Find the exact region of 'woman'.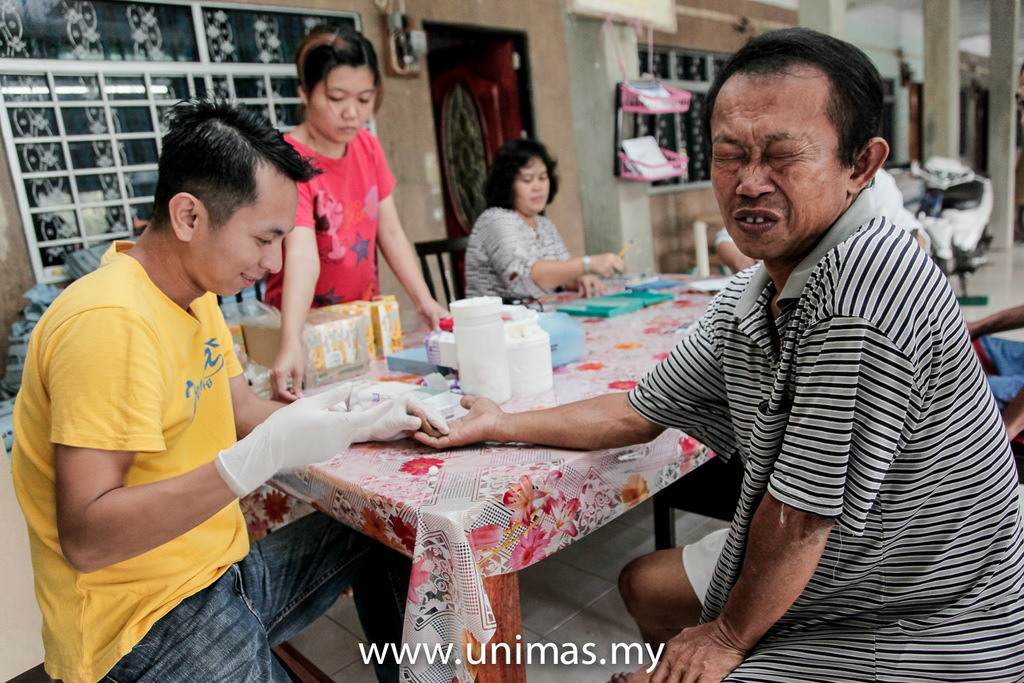
Exact region: (left=257, top=24, right=451, bottom=403).
